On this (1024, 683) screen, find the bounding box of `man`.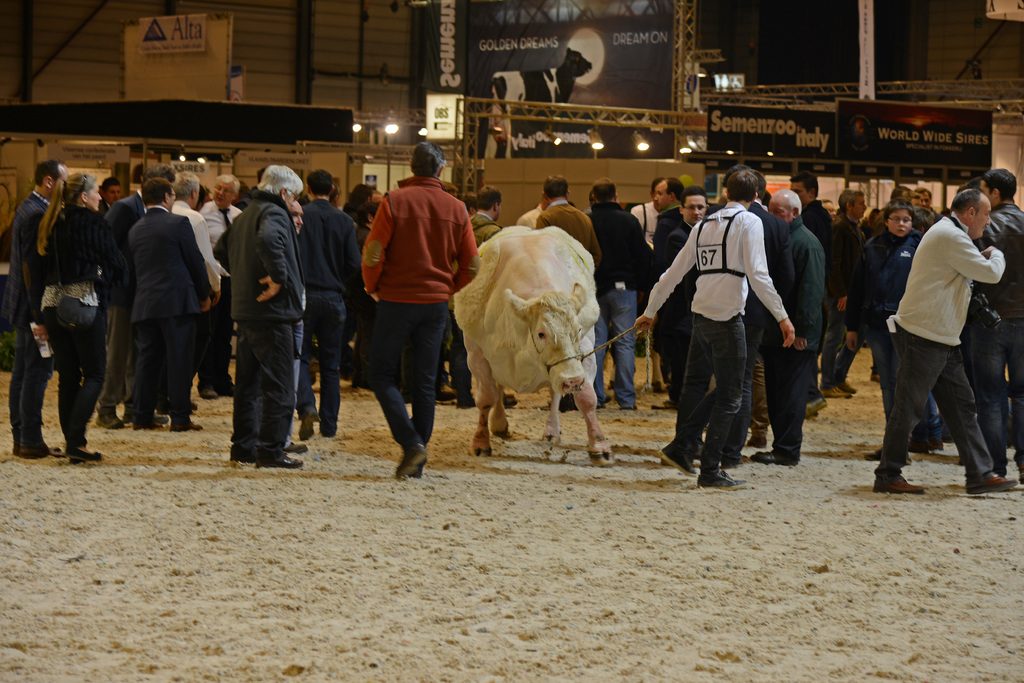
Bounding box: {"left": 196, "top": 173, "right": 245, "bottom": 393}.
